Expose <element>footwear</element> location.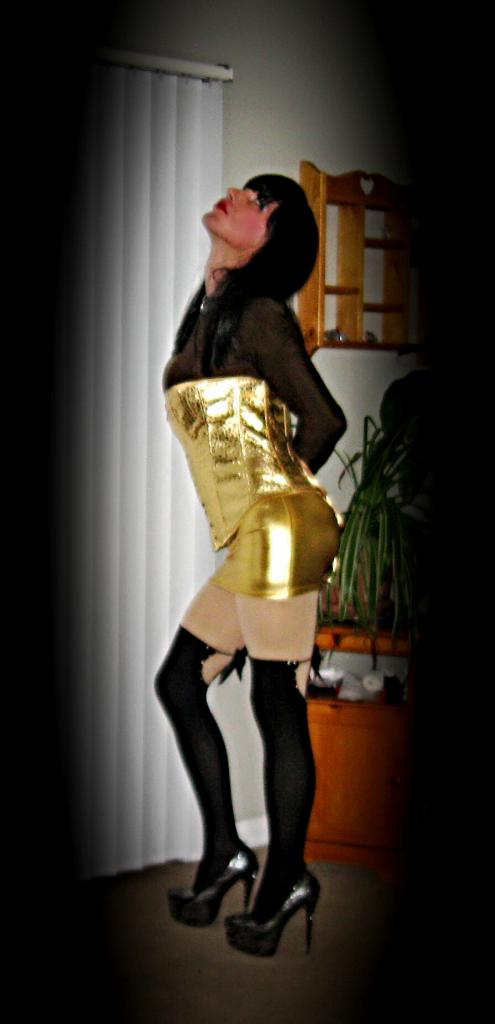
Exposed at <box>225,874,323,958</box>.
